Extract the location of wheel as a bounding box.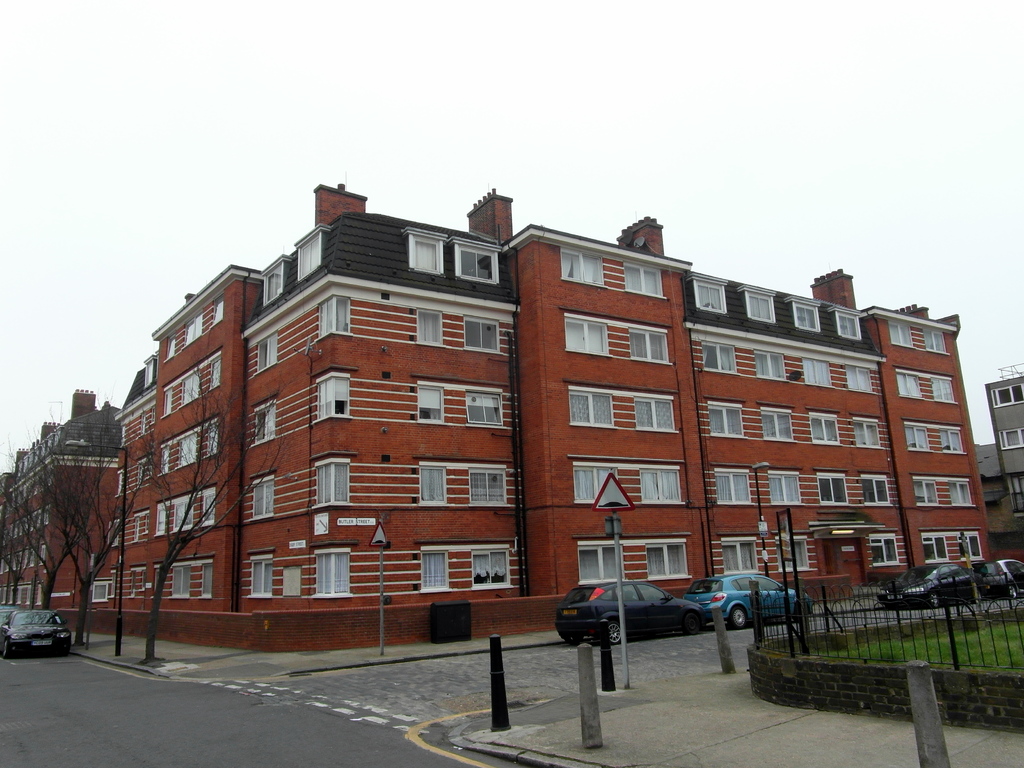
x1=605, y1=621, x2=623, y2=644.
